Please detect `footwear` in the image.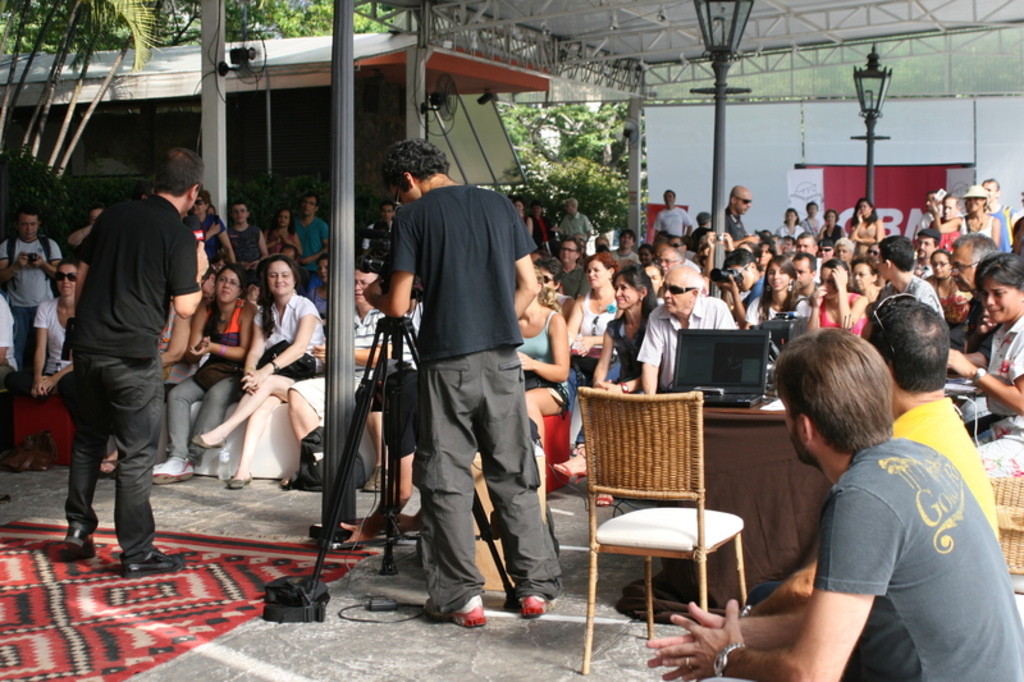
552 450 591 486.
